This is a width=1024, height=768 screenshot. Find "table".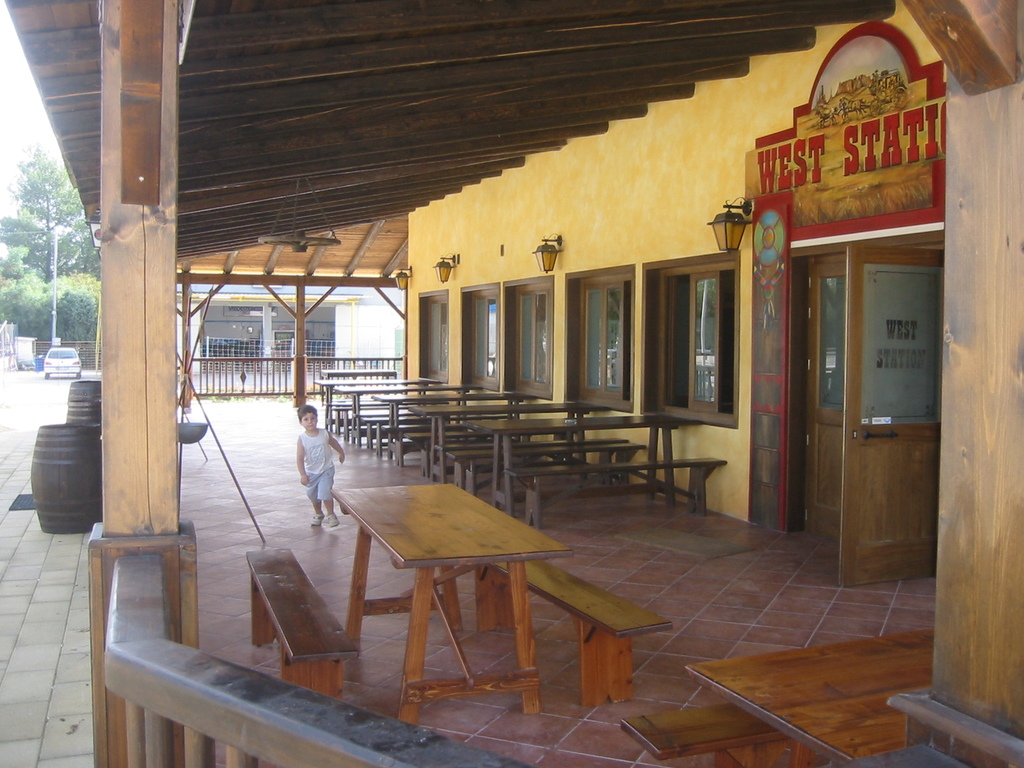
Bounding box: (313,378,442,429).
